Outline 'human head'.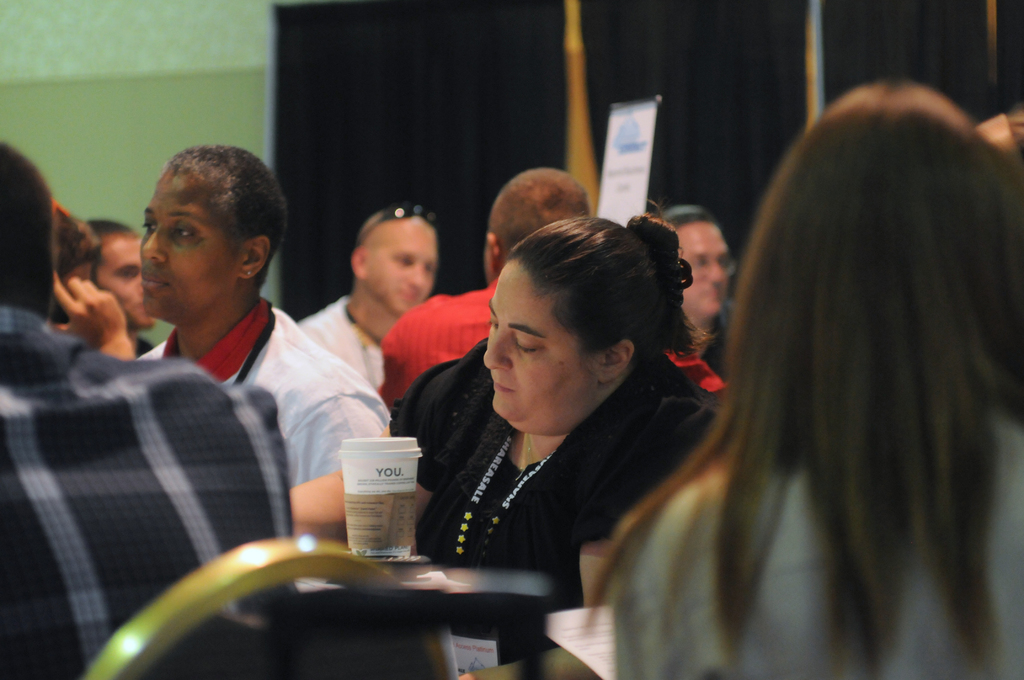
Outline: 0,138,53,320.
